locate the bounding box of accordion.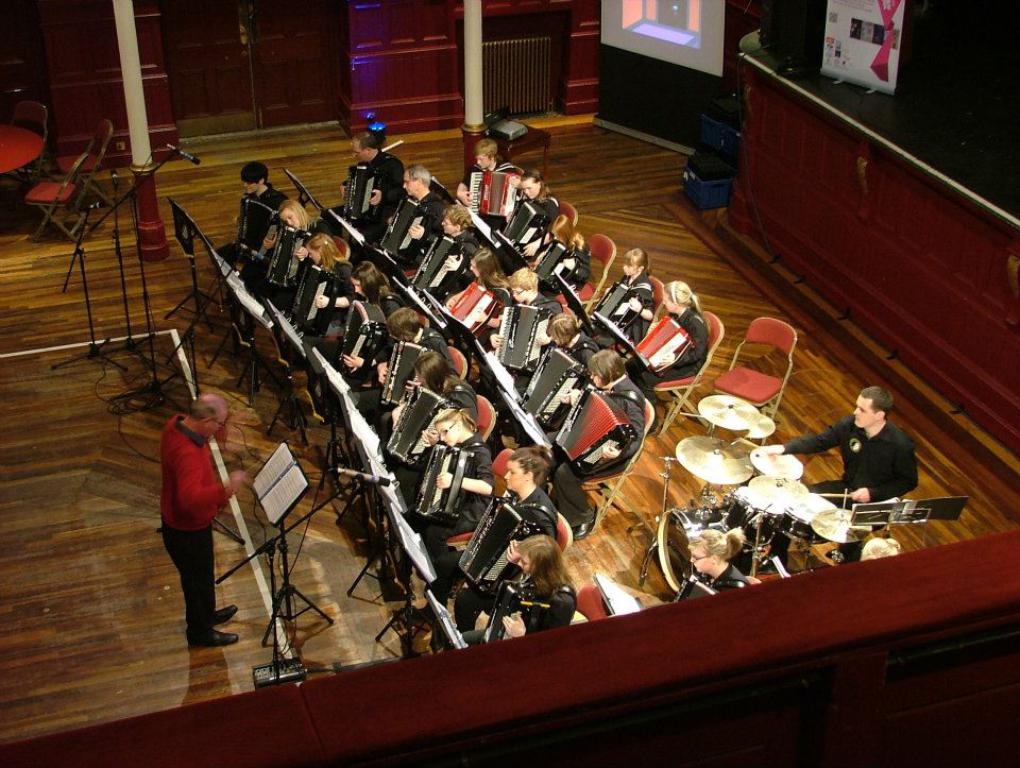
Bounding box: [263, 222, 316, 286].
